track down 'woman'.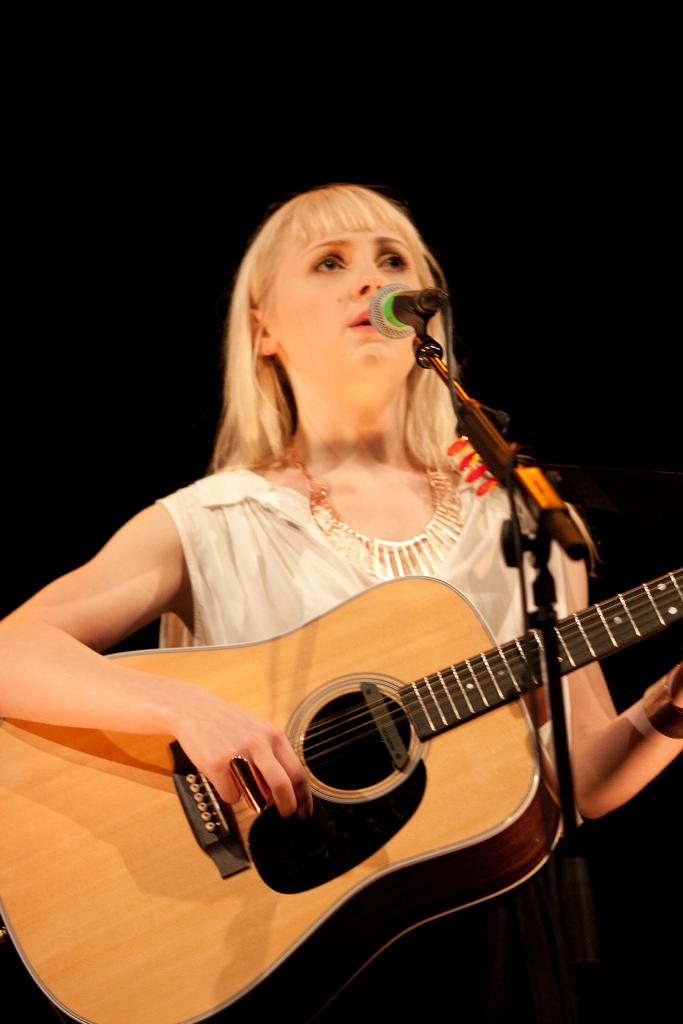
Tracked to 0:161:682:1023.
